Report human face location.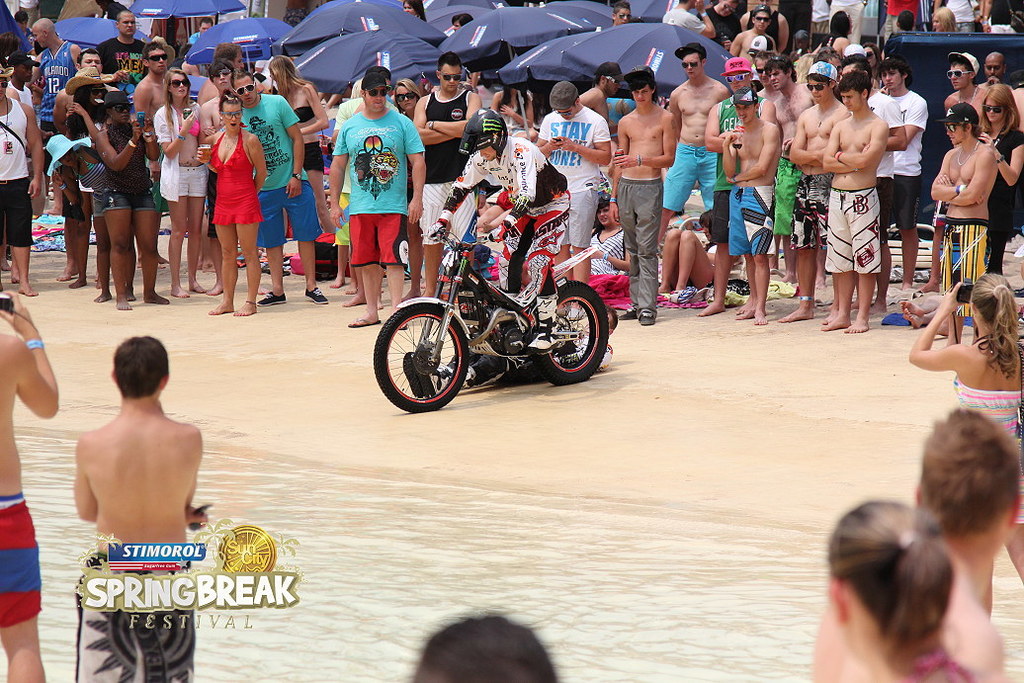
Report: box(220, 102, 241, 132).
